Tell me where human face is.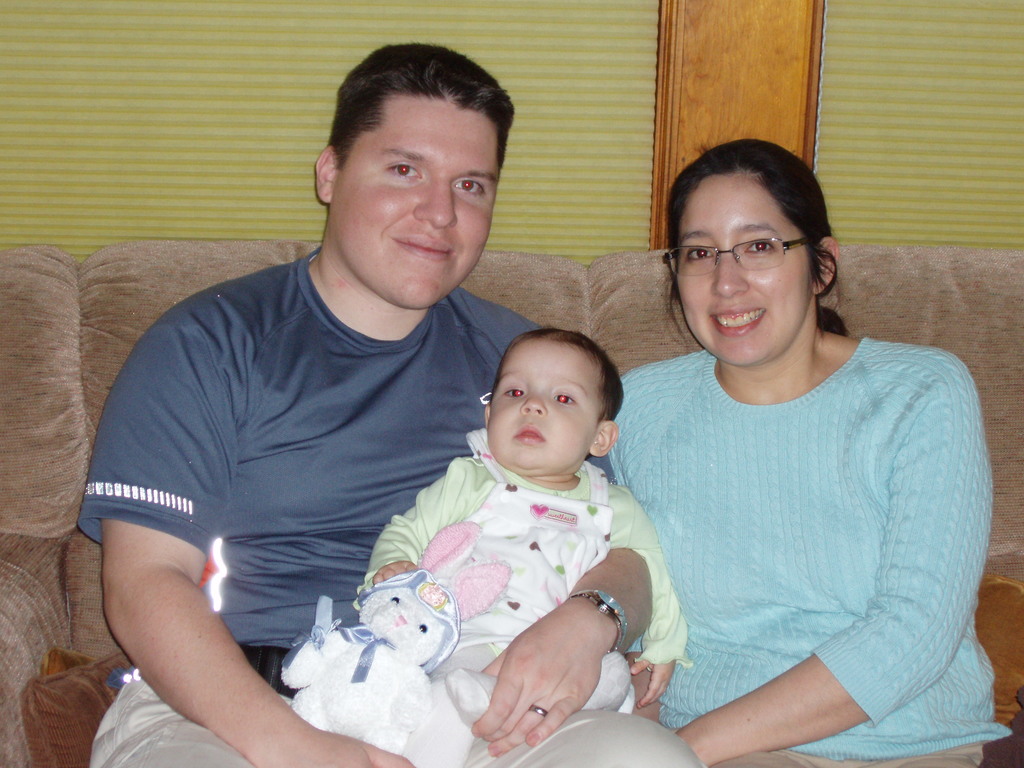
human face is at x1=678, y1=176, x2=812, y2=366.
